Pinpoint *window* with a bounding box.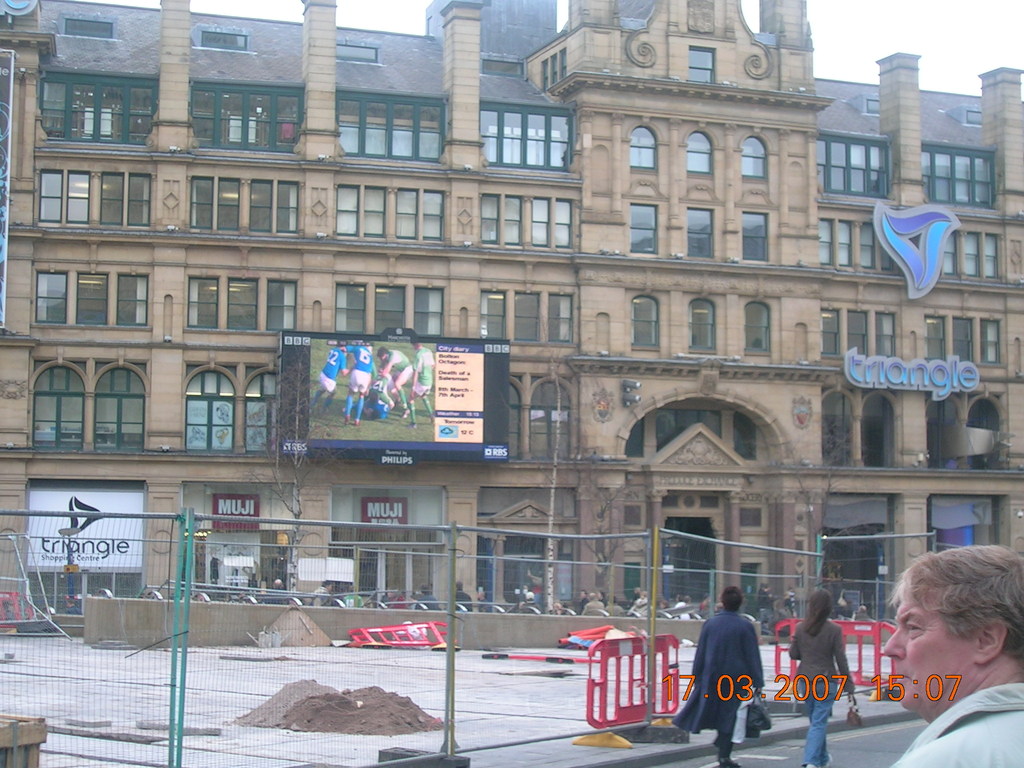
507 387 520 457.
